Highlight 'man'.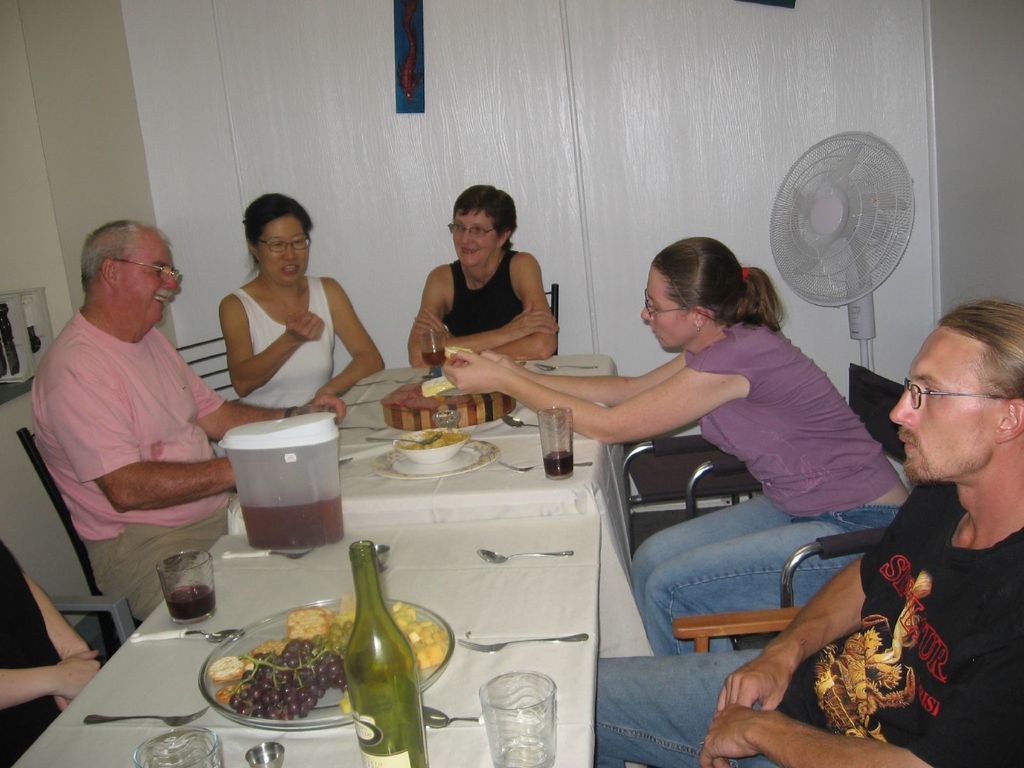
Highlighted region: 28, 223, 342, 621.
